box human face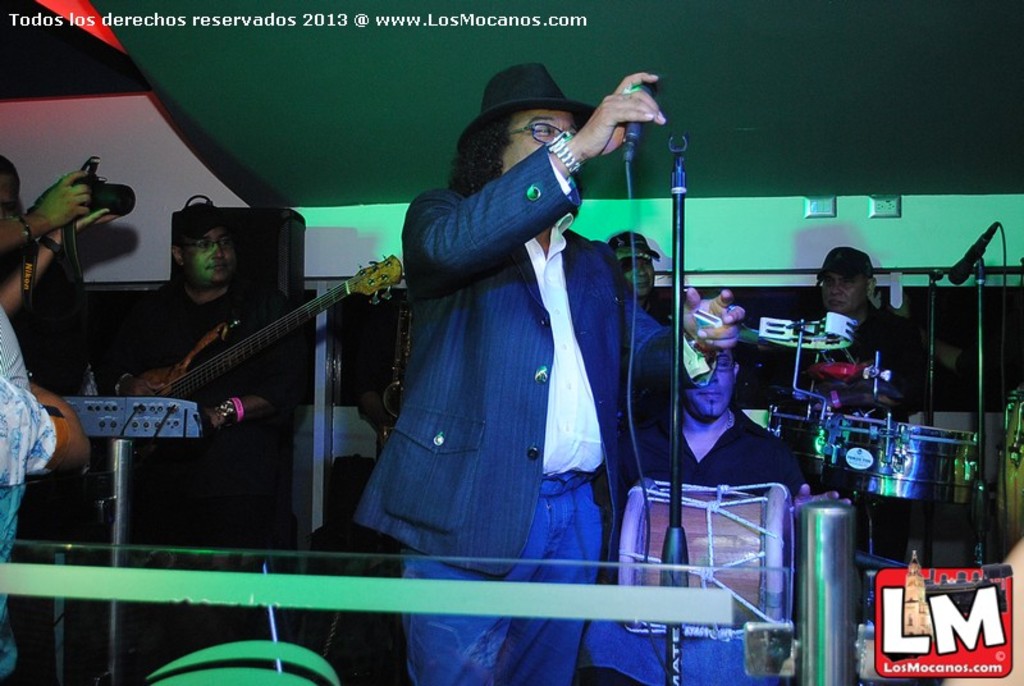
[x1=826, y1=271, x2=863, y2=315]
